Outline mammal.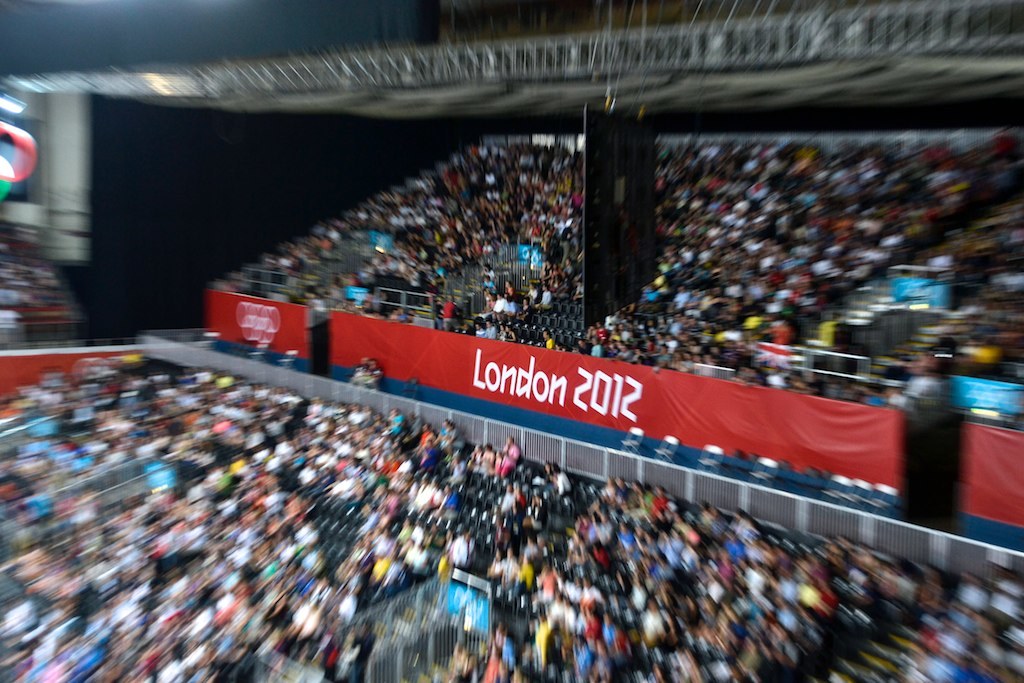
Outline: <region>595, 321, 603, 342</region>.
